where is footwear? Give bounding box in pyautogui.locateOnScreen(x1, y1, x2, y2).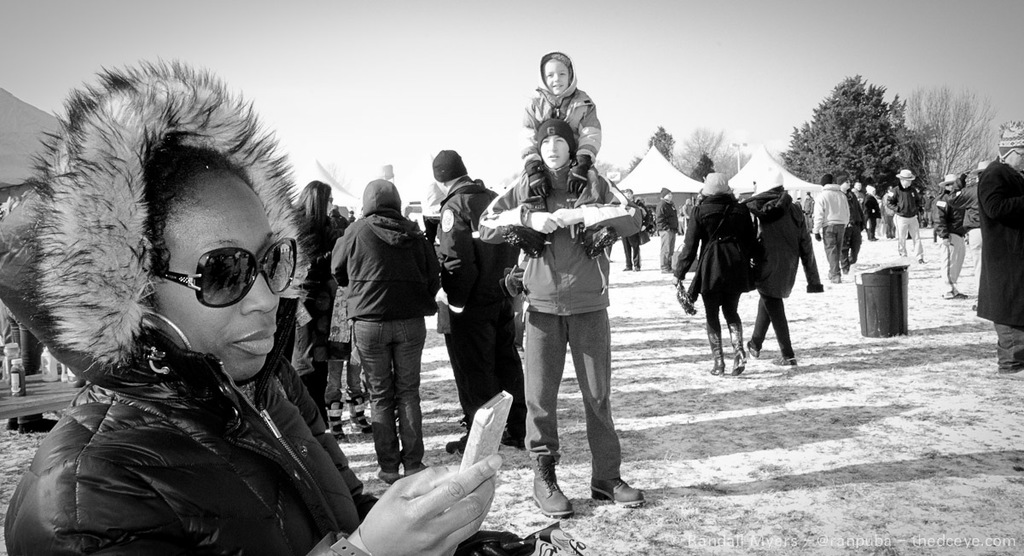
pyautogui.locateOnScreen(340, 391, 373, 433).
